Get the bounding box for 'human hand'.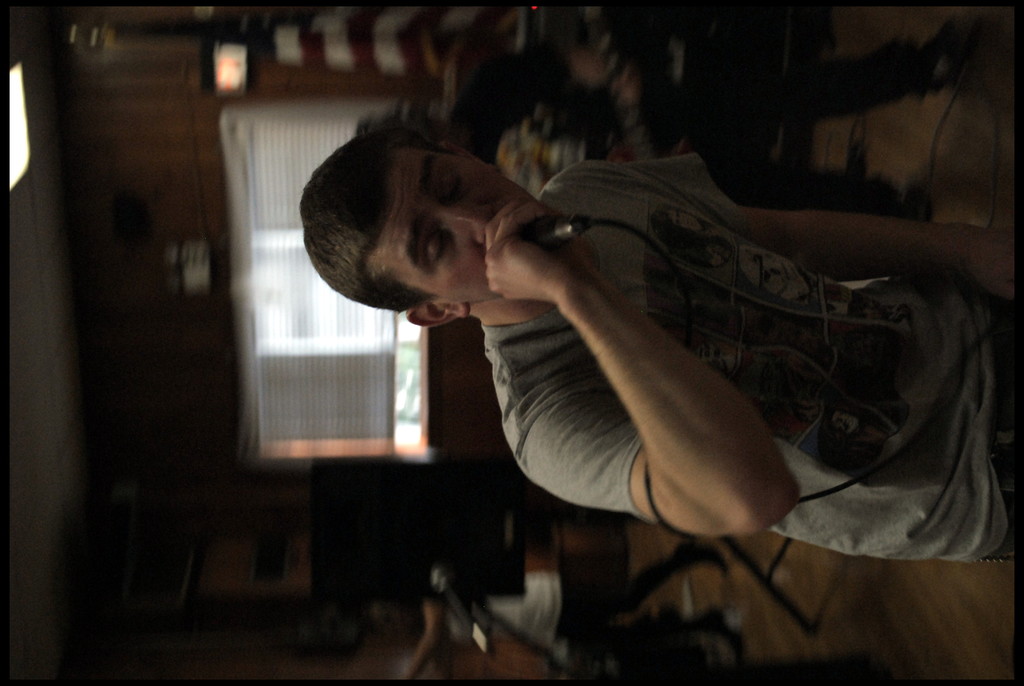
select_region(957, 225, 1018, 306).
